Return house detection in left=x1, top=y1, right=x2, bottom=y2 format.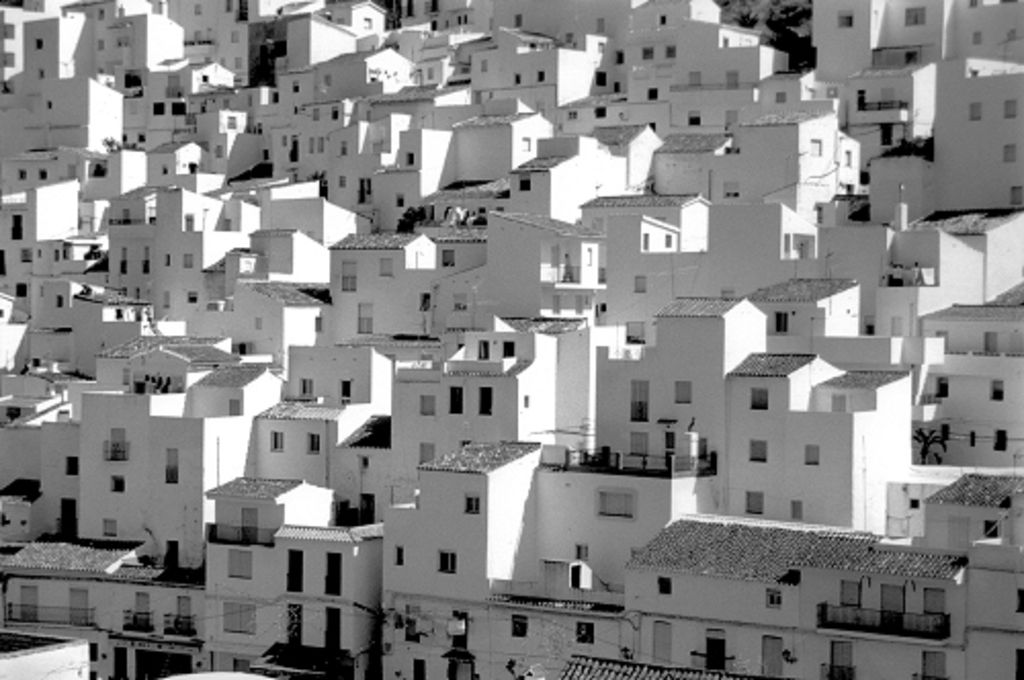
left=135, top=338, right=236, bottom=389.
